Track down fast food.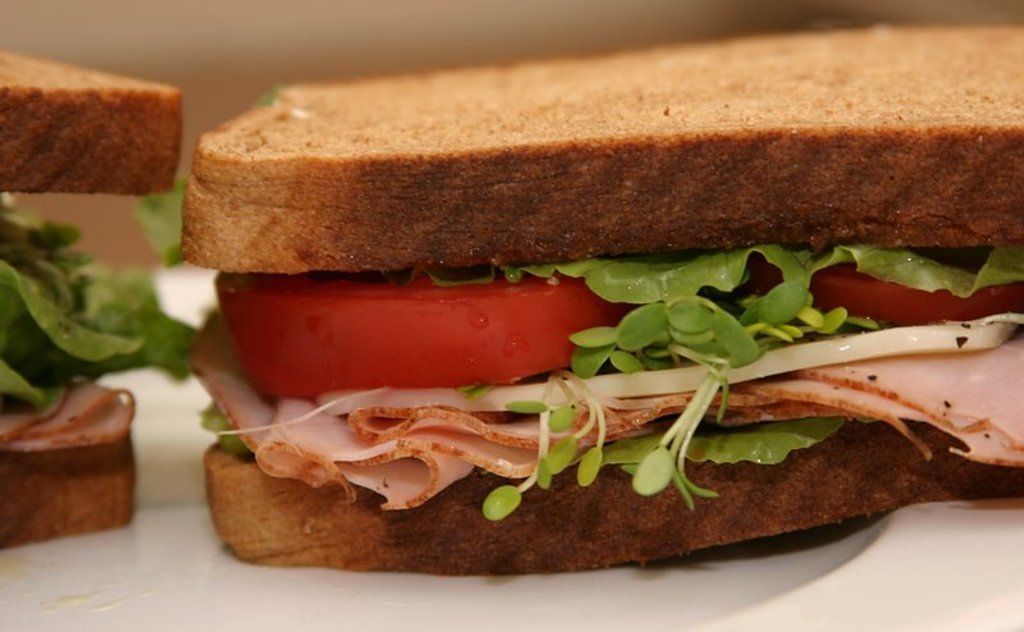
Tracked to bbox(0, 45, 183, 553).
